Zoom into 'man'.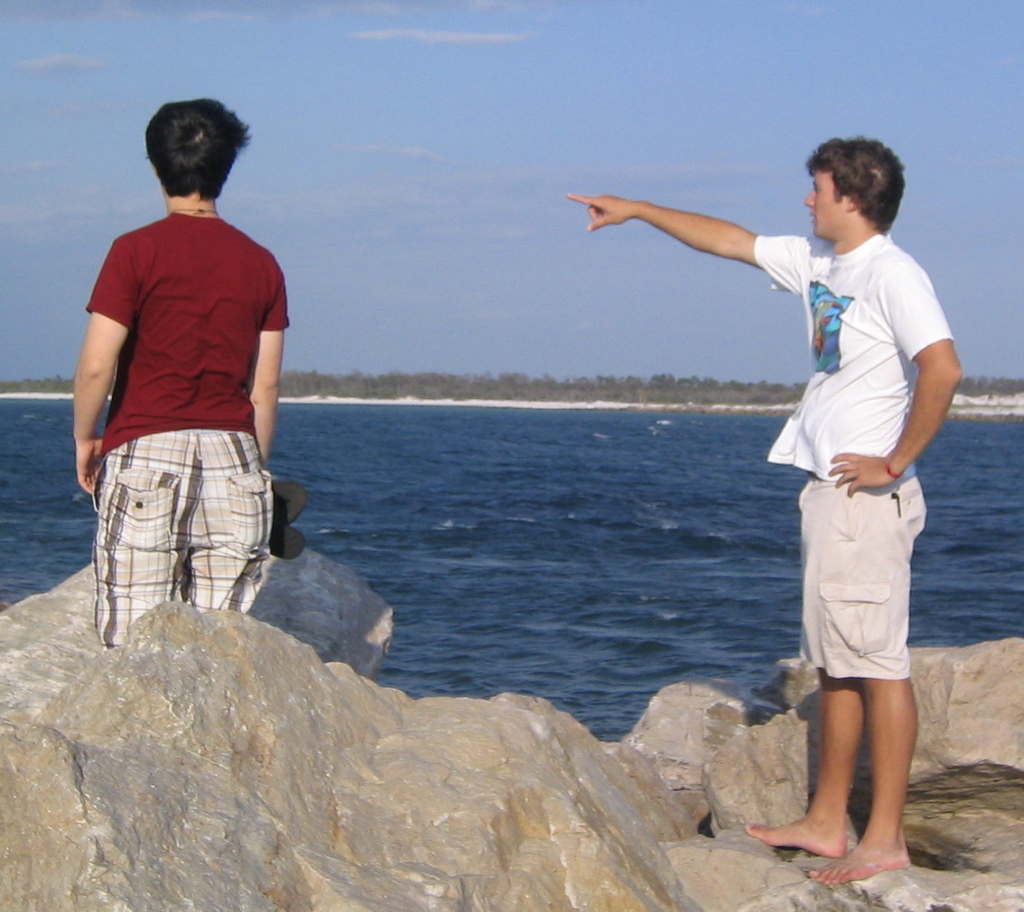
Zoom target: <box>565,135,968,891</box>.
